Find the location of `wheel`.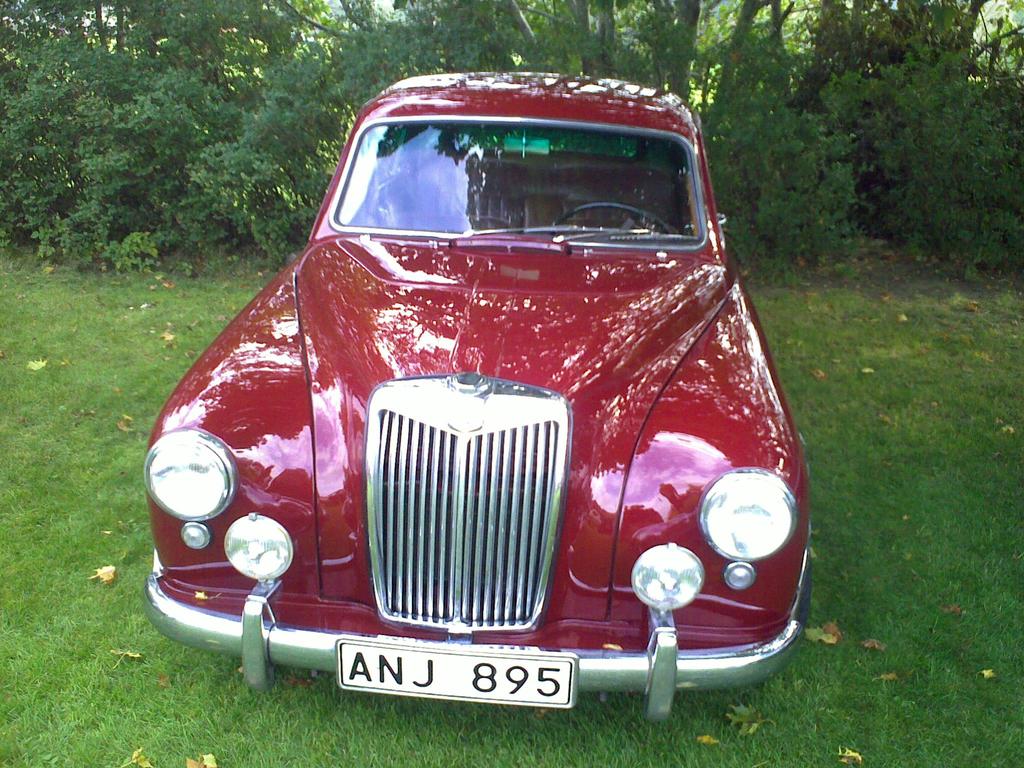
Location: {"x1": 557, "y1": 202, "x2": 681, "y2": 236}.
